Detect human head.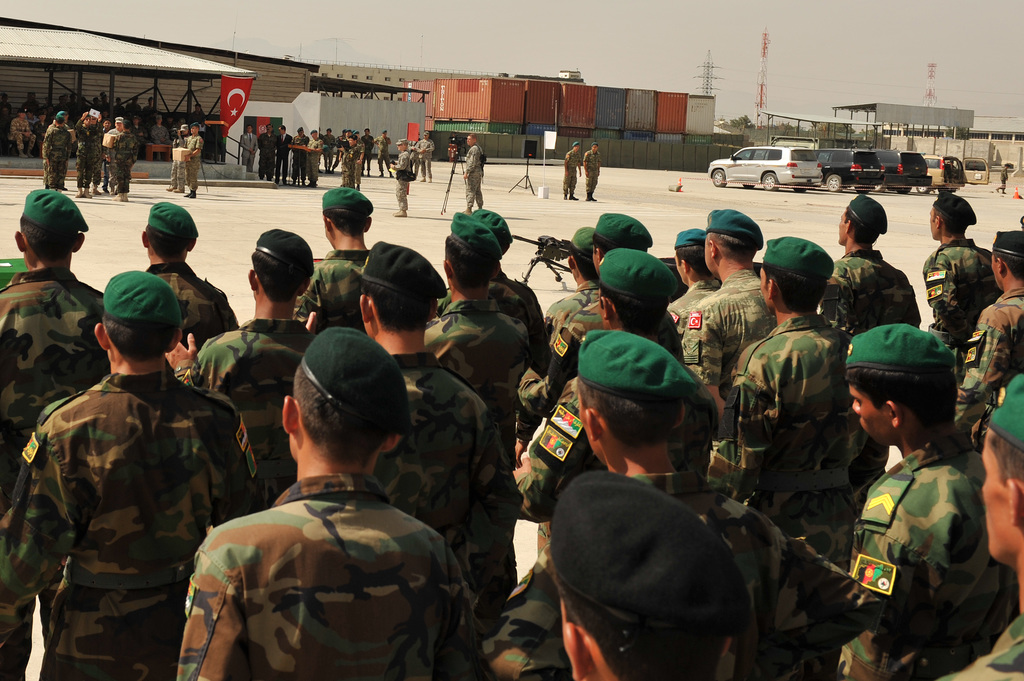
Detected at 245, 127, 252, 136.
